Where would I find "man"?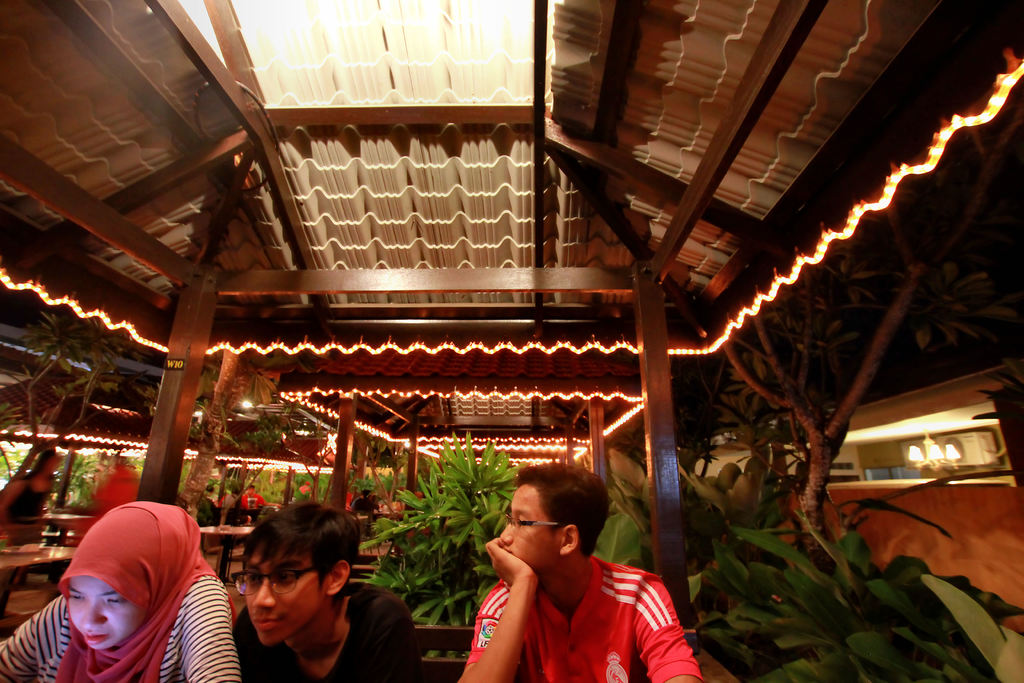
At [454,472,707,675].
